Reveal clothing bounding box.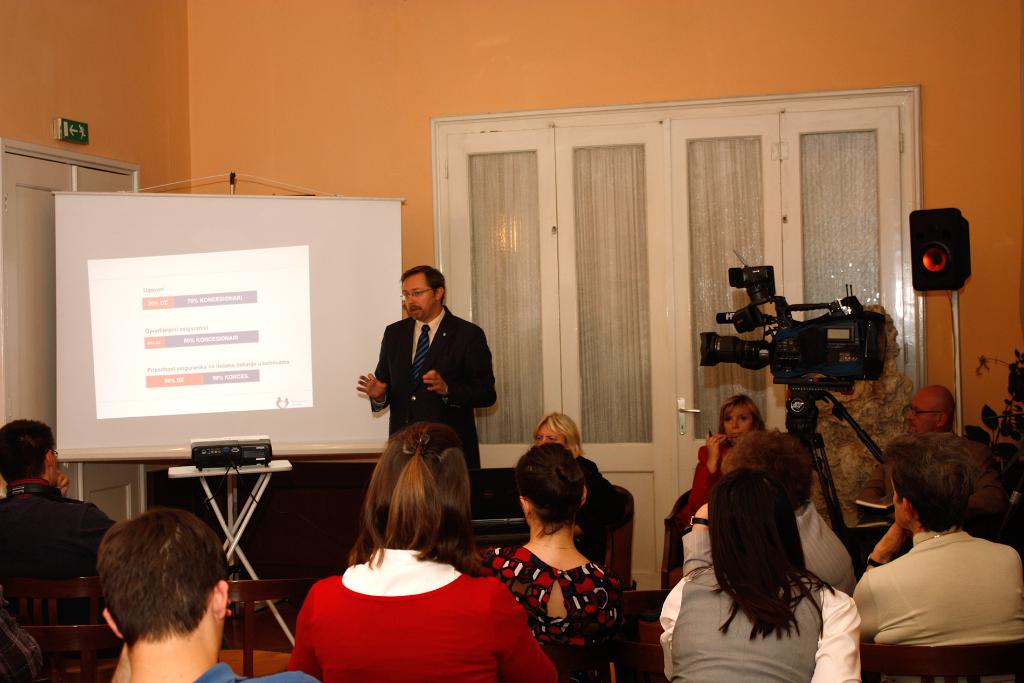
Revealed: (left=194, top=657, right=329, bottom=682).
